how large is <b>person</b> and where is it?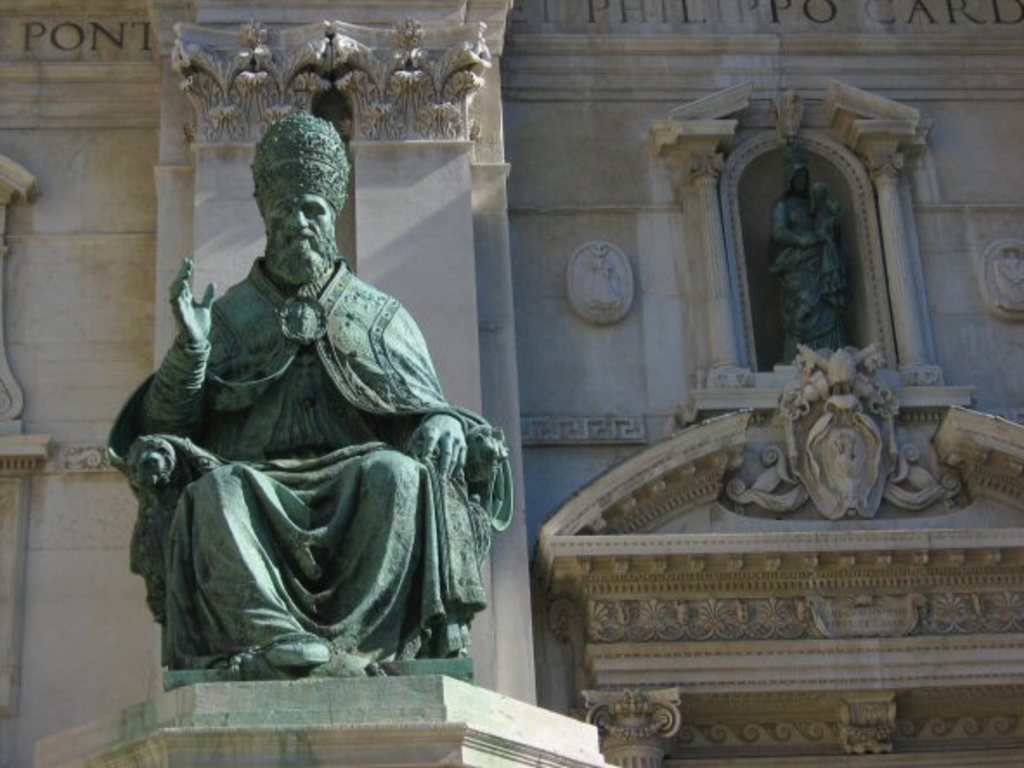
Bounding box: 766,156,852,368.
